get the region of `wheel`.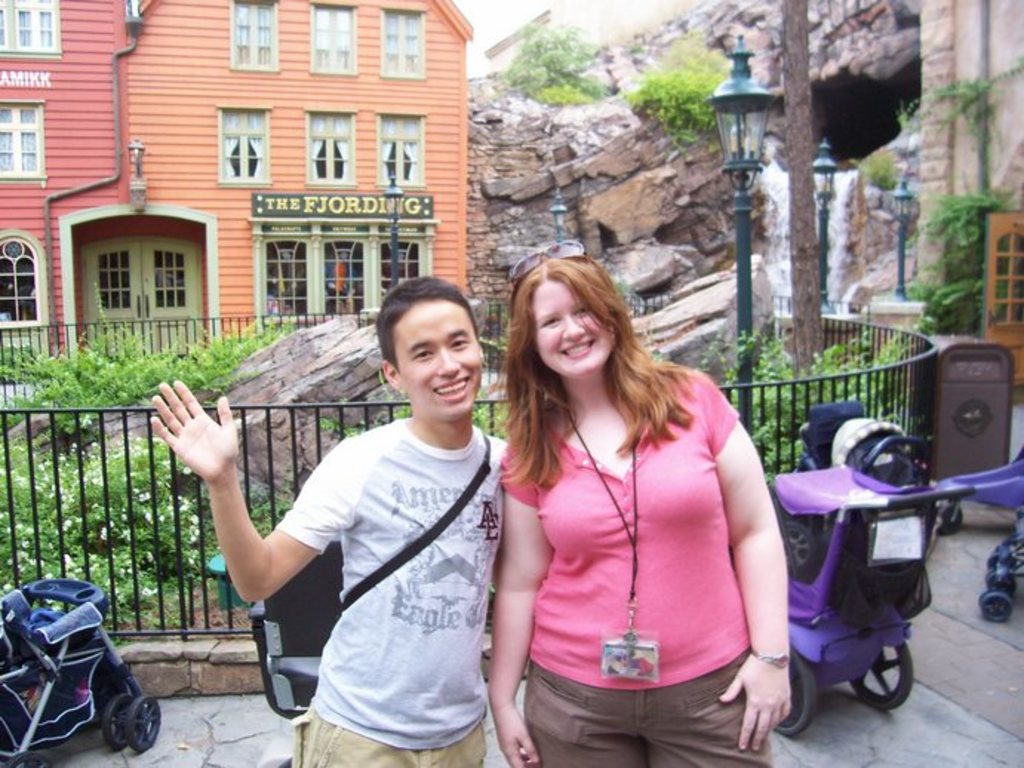
rect(99, 689, 169, 756).
